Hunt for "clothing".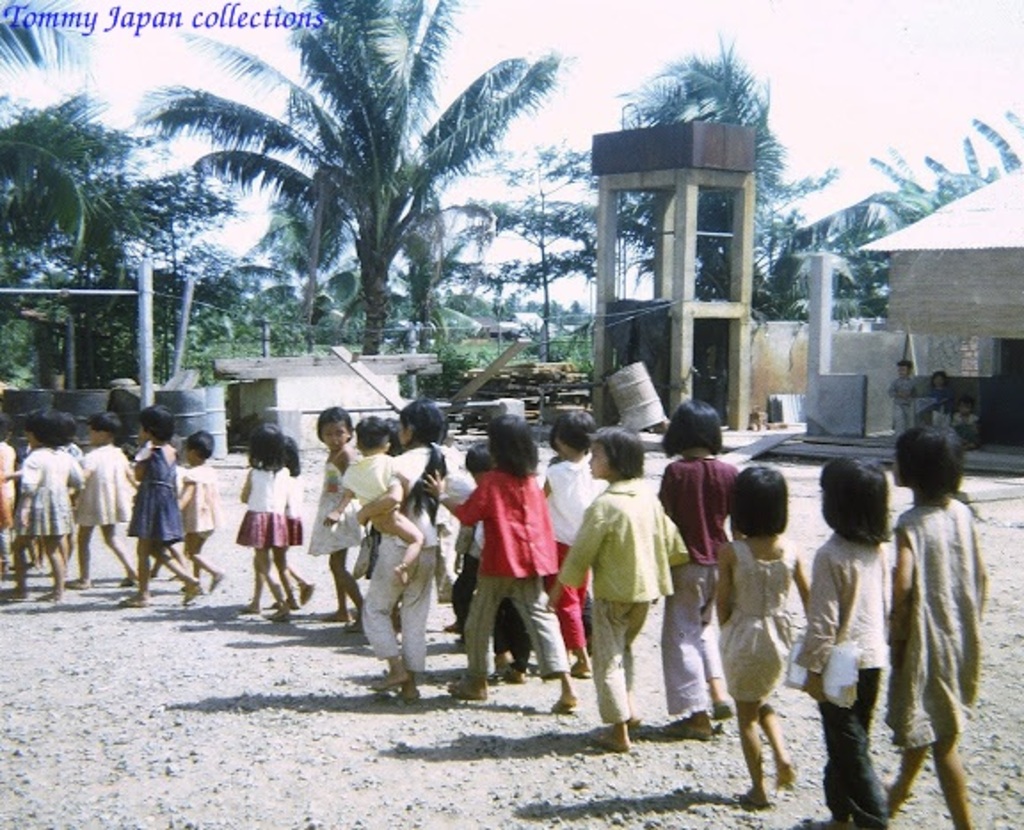
Hunted down at l=558, t=480, r=688, b=729.
